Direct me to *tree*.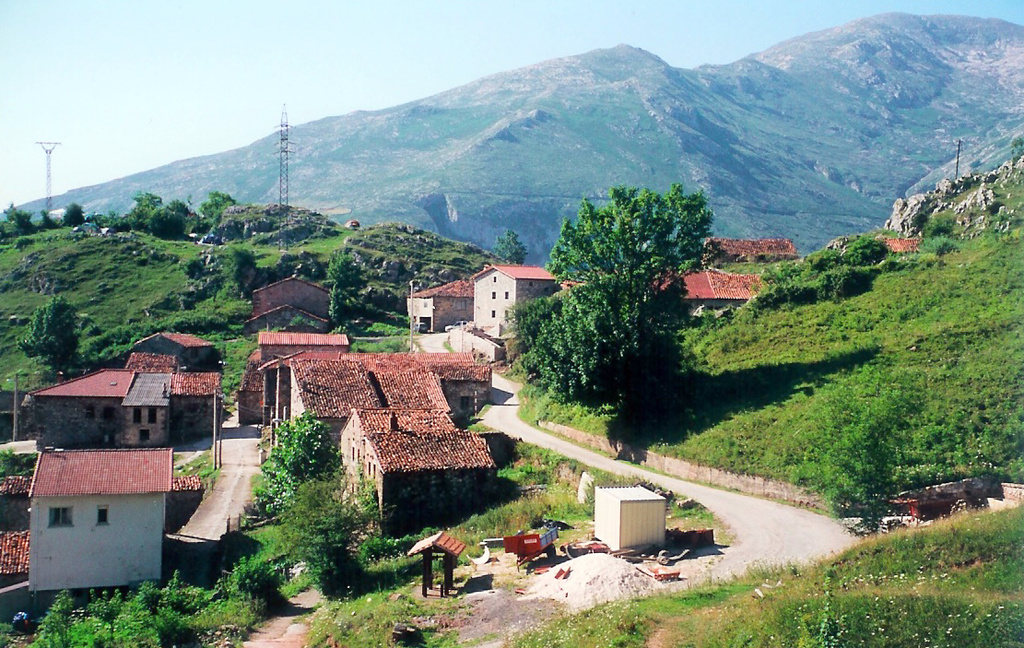
Direction: pyautogui.locateOnScreen(324, 248, 364, 288).
